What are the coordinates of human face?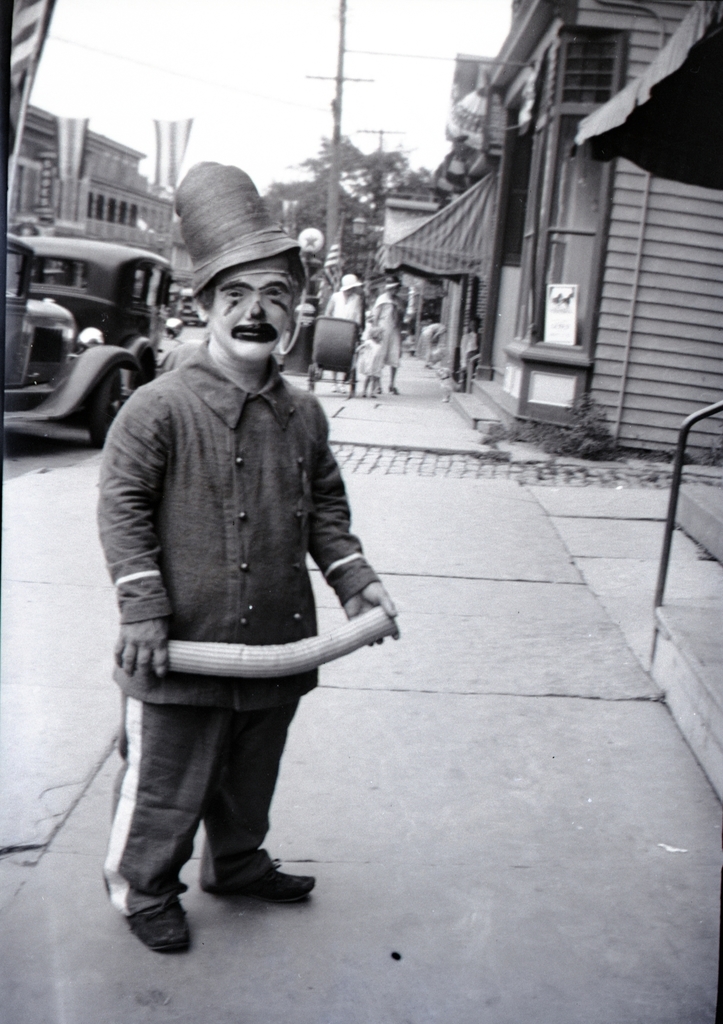
BBox(387, 287, 400, 300).
